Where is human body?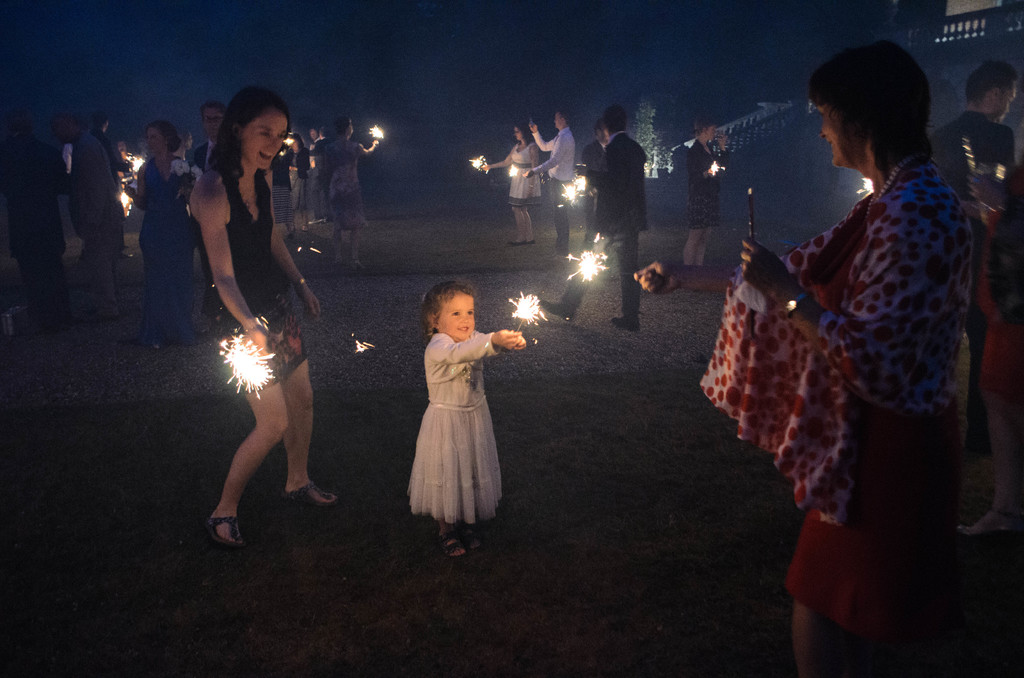
pyautogui.locateOnScreen(680, 120, 727, 275).
